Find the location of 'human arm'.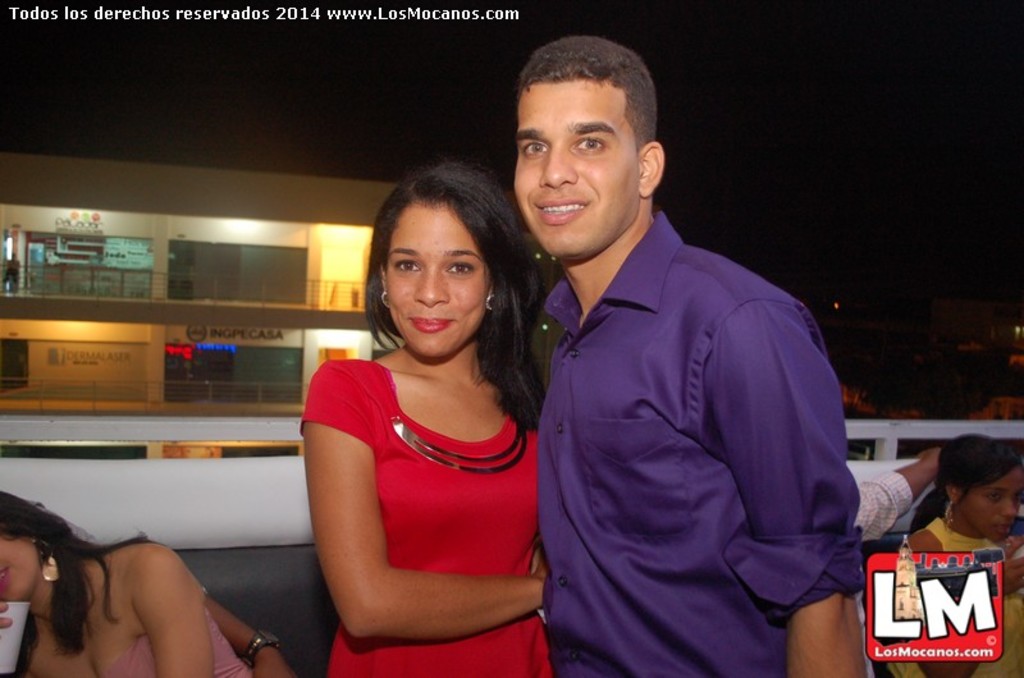
Location: pyautogui.locateOnScreen(129, 537, 210, 677).
